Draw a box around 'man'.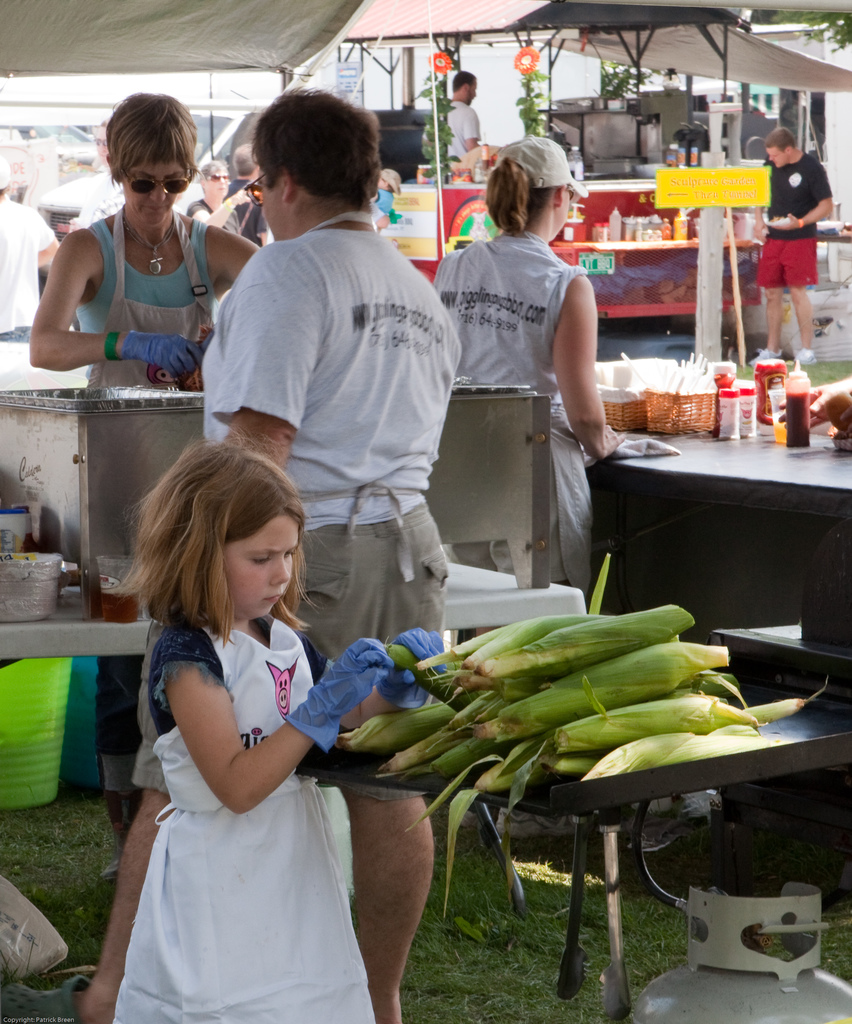
<bbox>0, 152, 61, 342</bbox>.
